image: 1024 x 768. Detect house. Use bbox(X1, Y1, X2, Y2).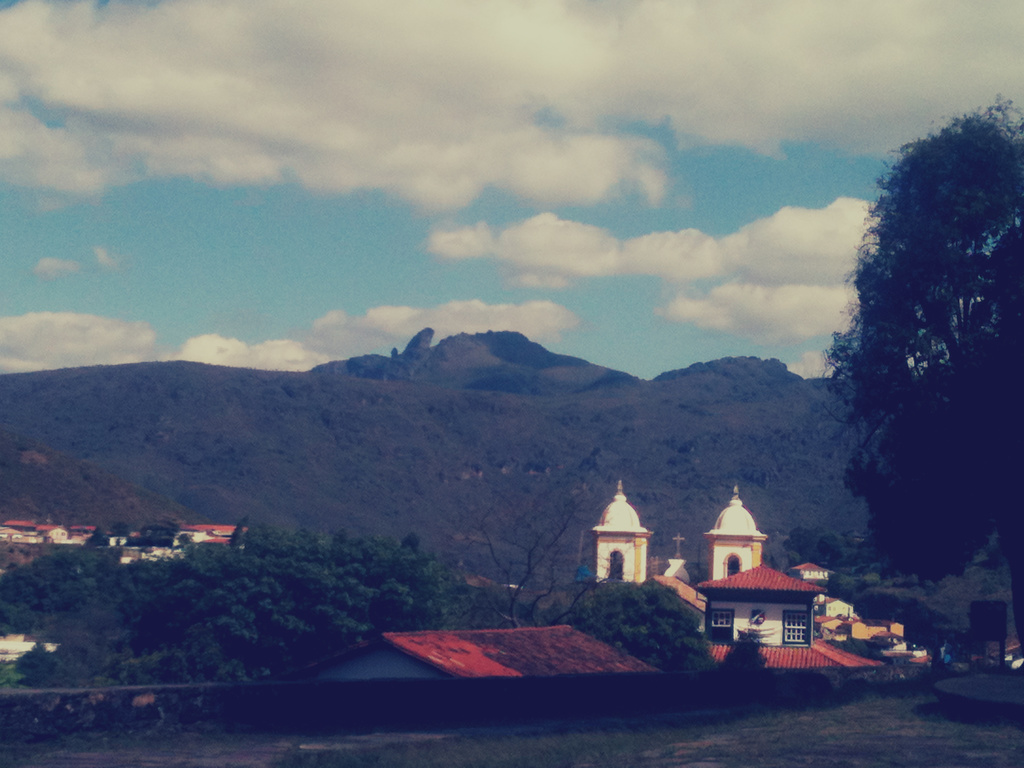
bbox(849, 617, 909, 644).
